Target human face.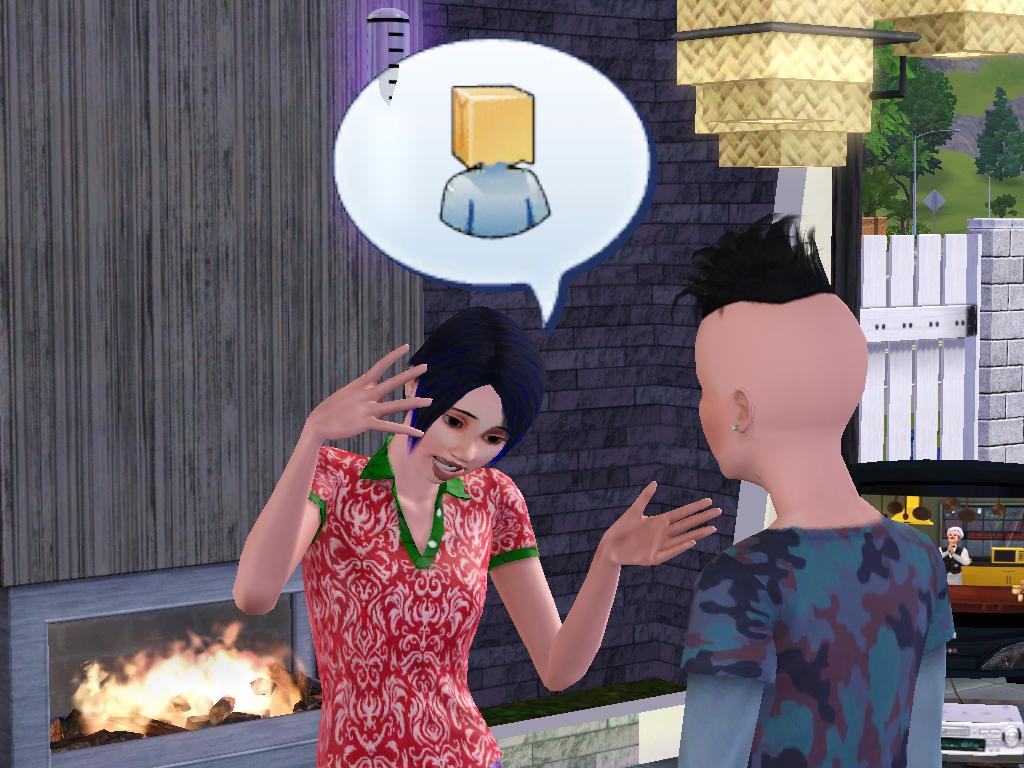
Target region: bbox=[697, 309, 729, 477].
